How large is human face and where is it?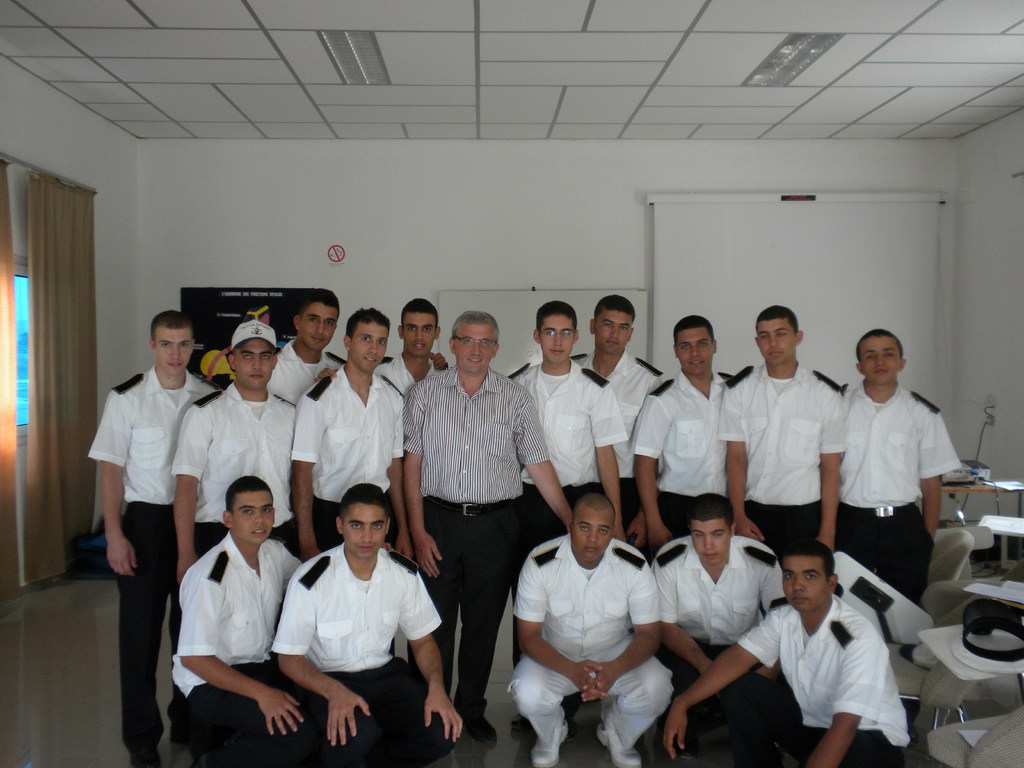
Bounding box: 758/320/789/366.
